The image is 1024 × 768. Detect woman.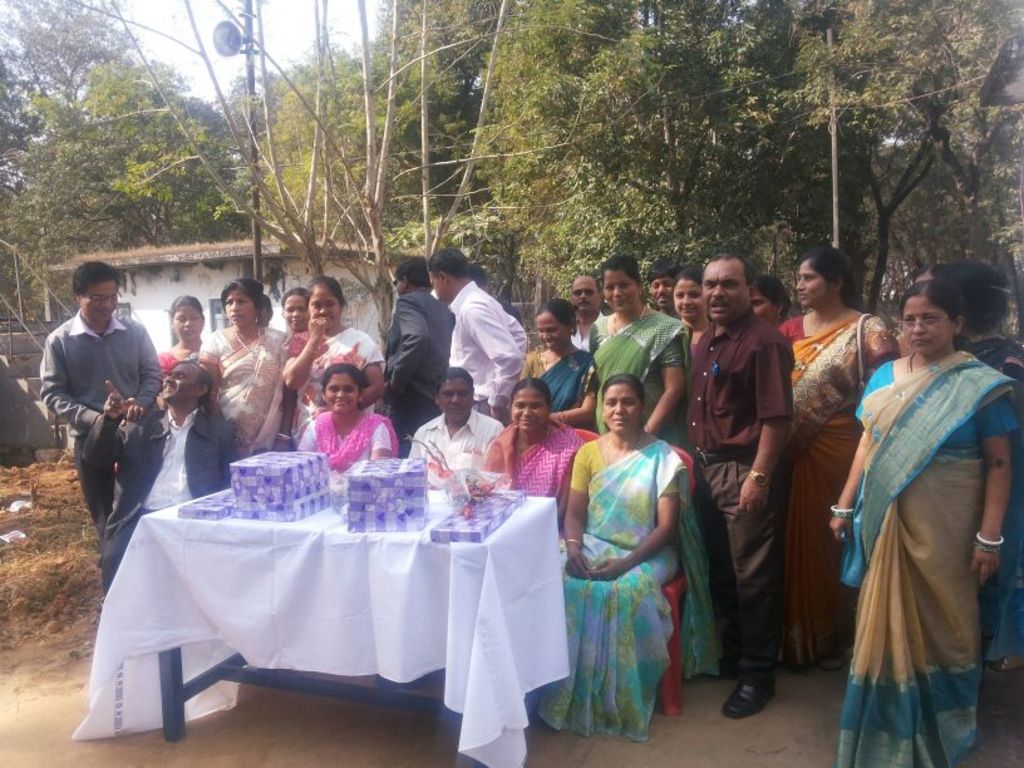
Detection: box=[516, 297, 591, 424].
